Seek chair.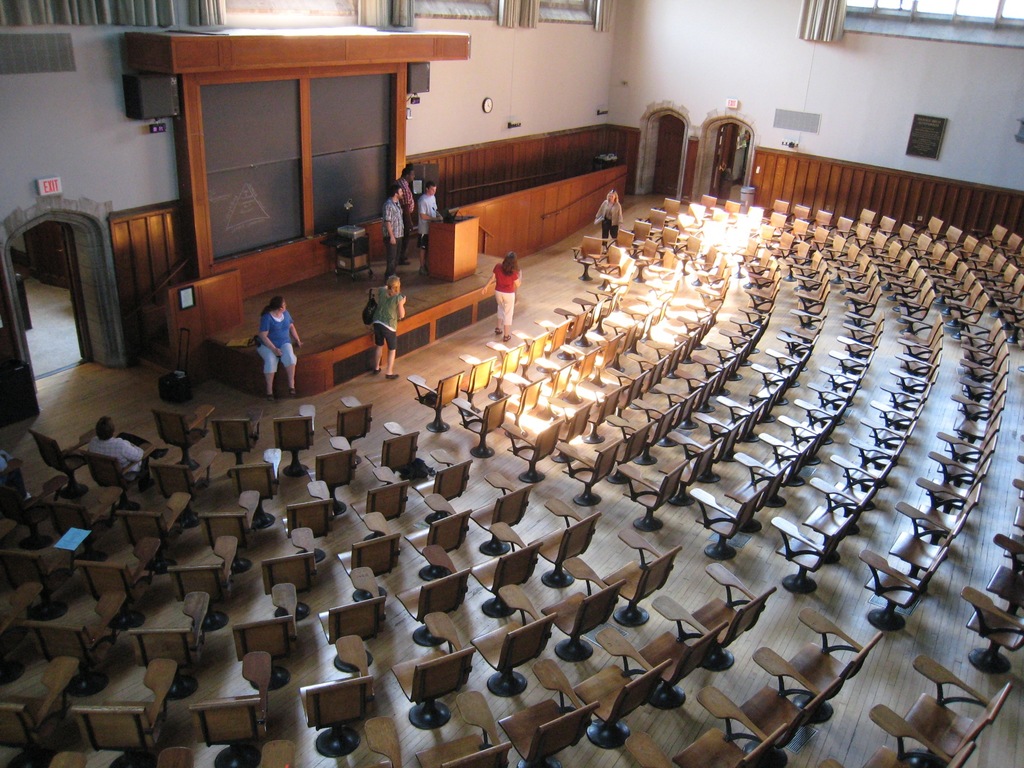
721/448/790/534.
